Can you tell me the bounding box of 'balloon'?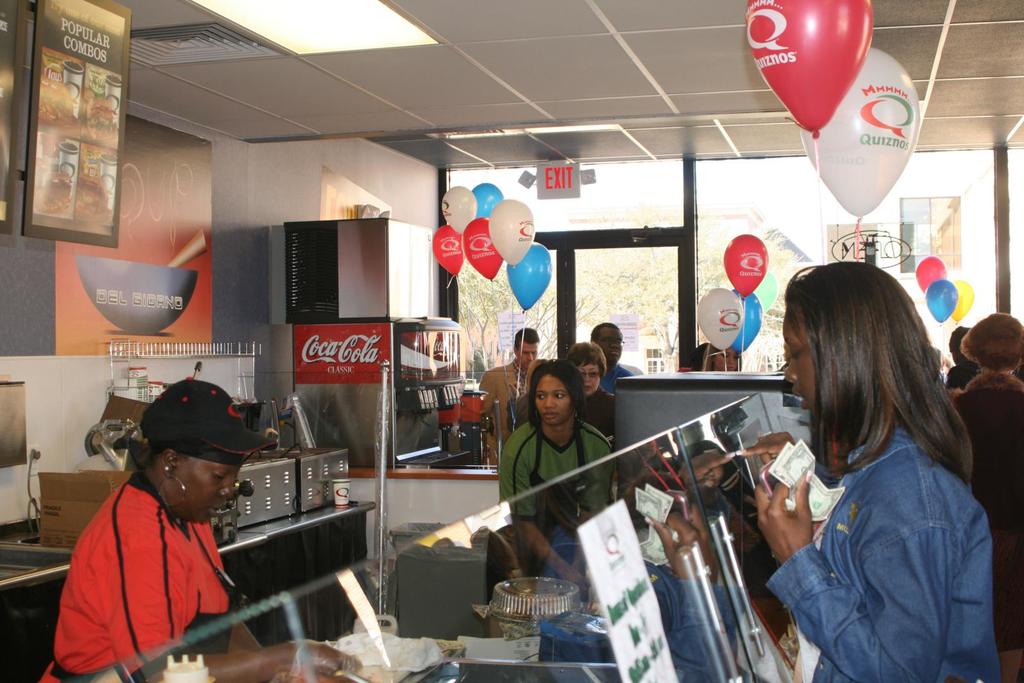
(x1=723, y1=230, x2=766, y2=299).
